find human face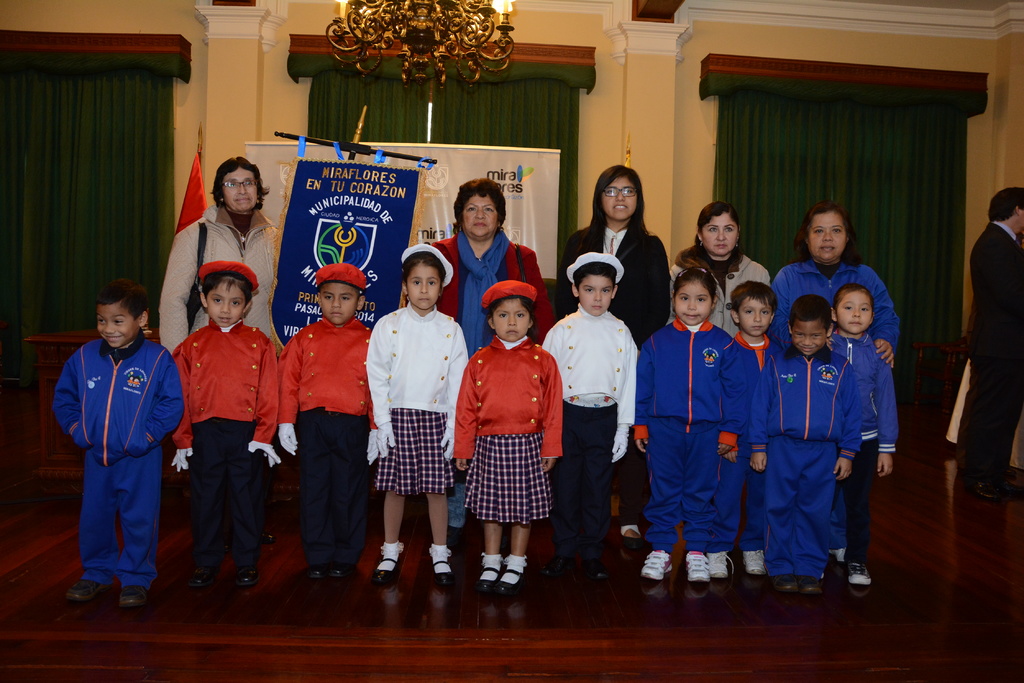
(left=205, top=278, right=244, bottom=330)
